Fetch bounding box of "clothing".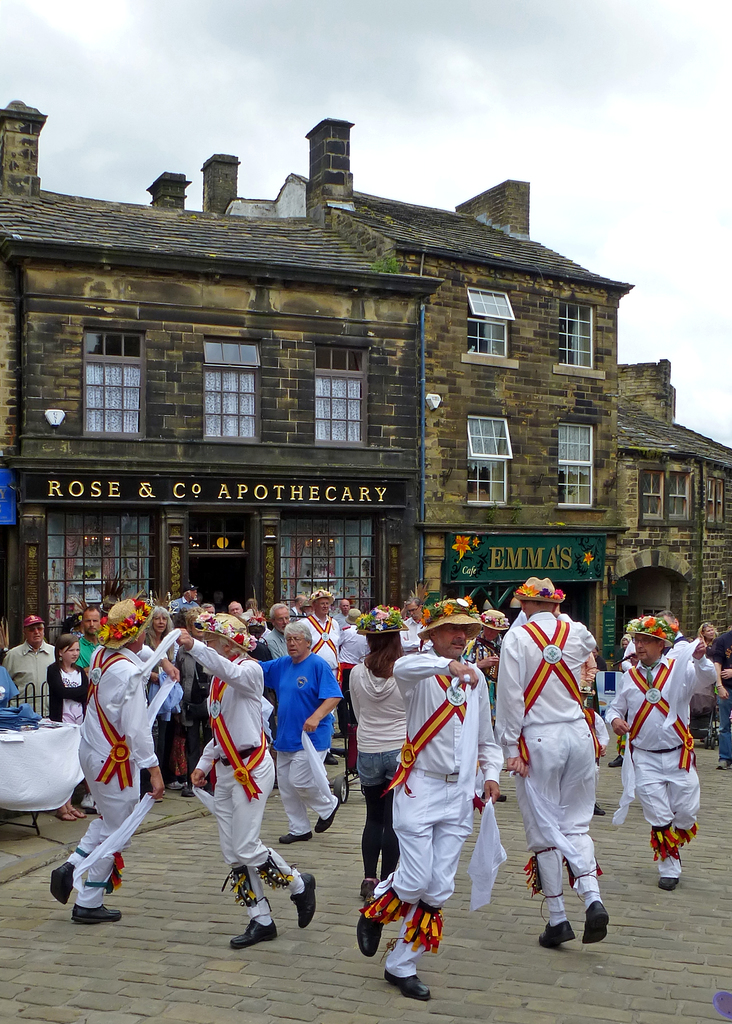
Bbox: [0,645,54,705].
